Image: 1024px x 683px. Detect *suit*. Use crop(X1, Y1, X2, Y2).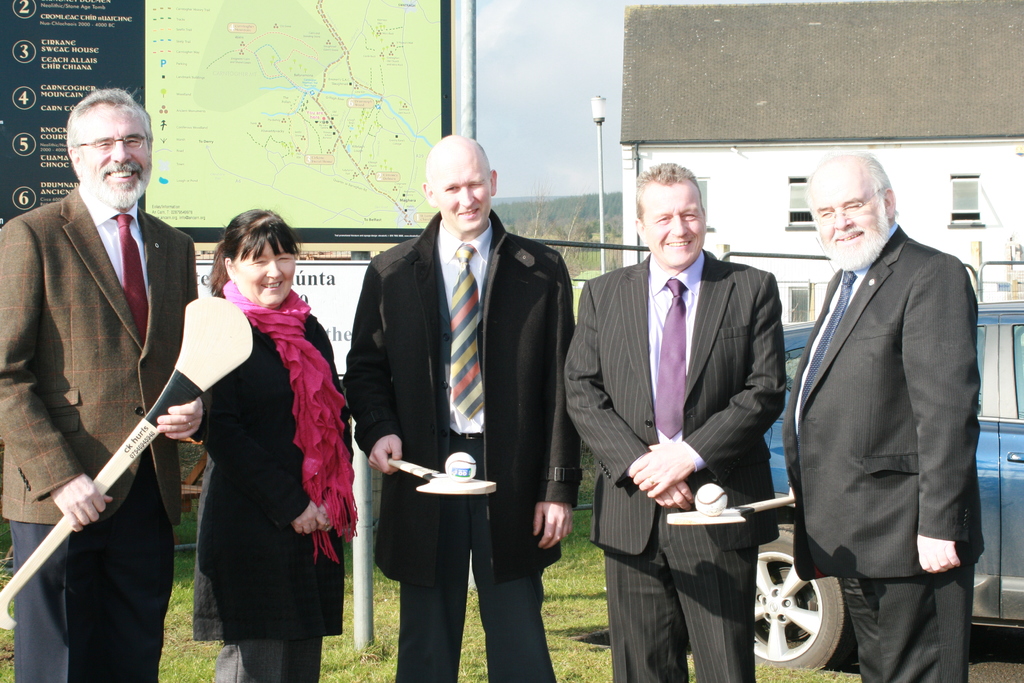
crop(561, 242, 787, 682).
